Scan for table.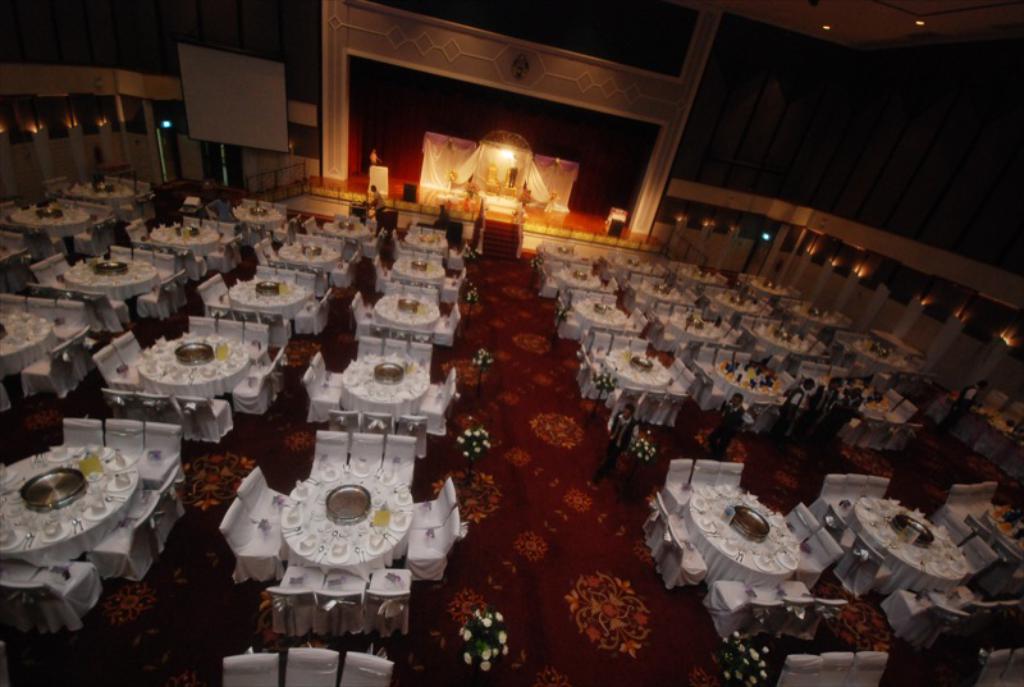
Scan result: Rect(64, 182, 134, 214).
